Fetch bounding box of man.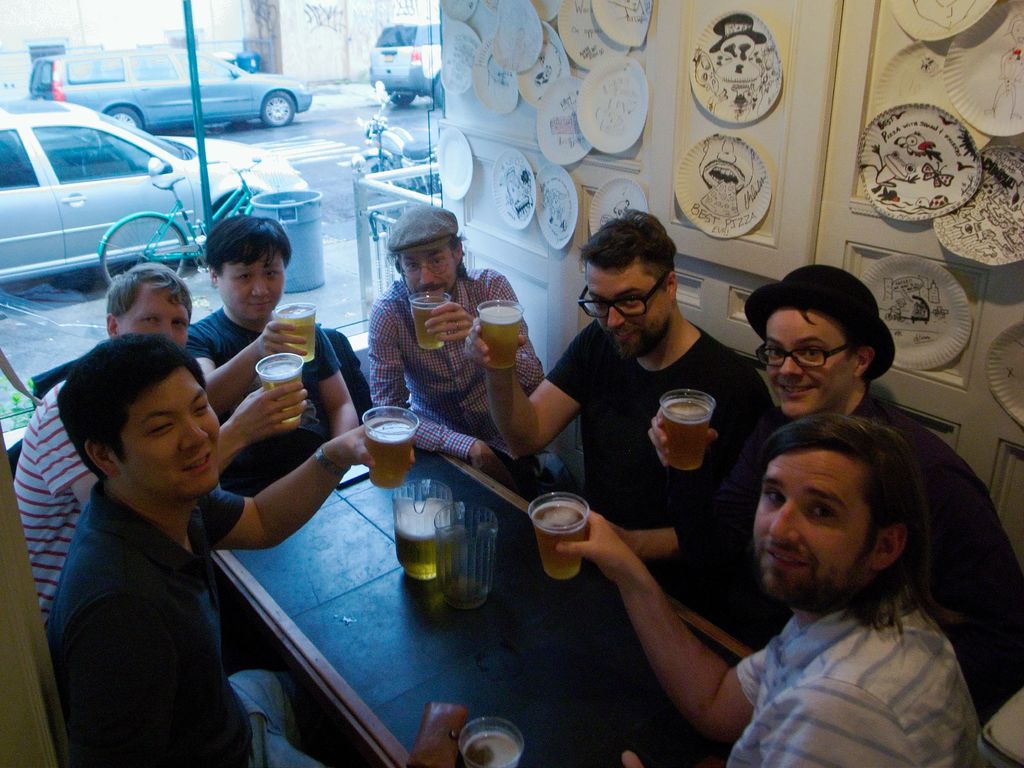
Bbox: l=37, t=332, r=419, b=767.
